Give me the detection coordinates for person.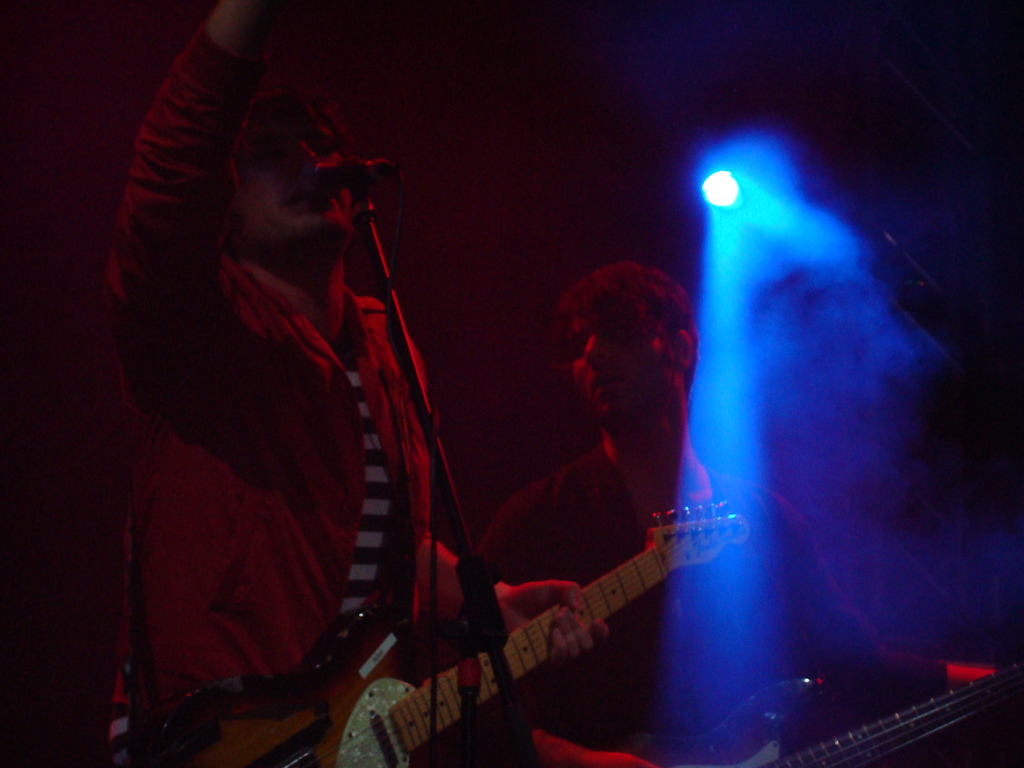
select_region(476, 253, 1005, 767).
